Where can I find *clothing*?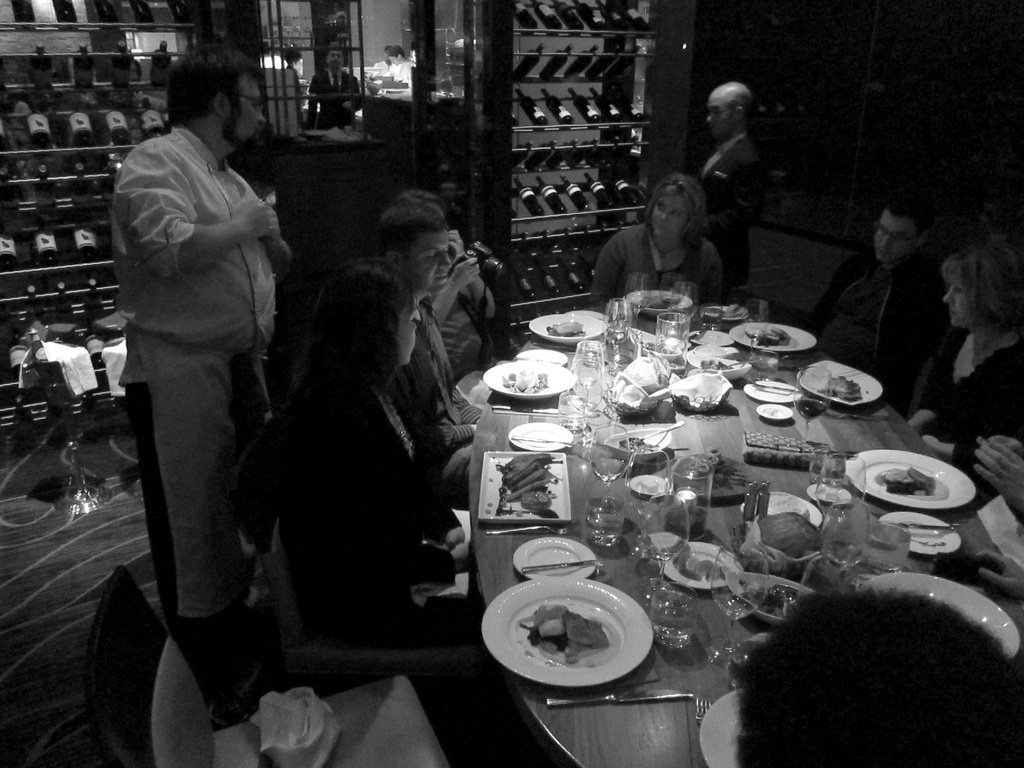
You can find it at (x1=115, y1=129, x2=278, y2=681).
